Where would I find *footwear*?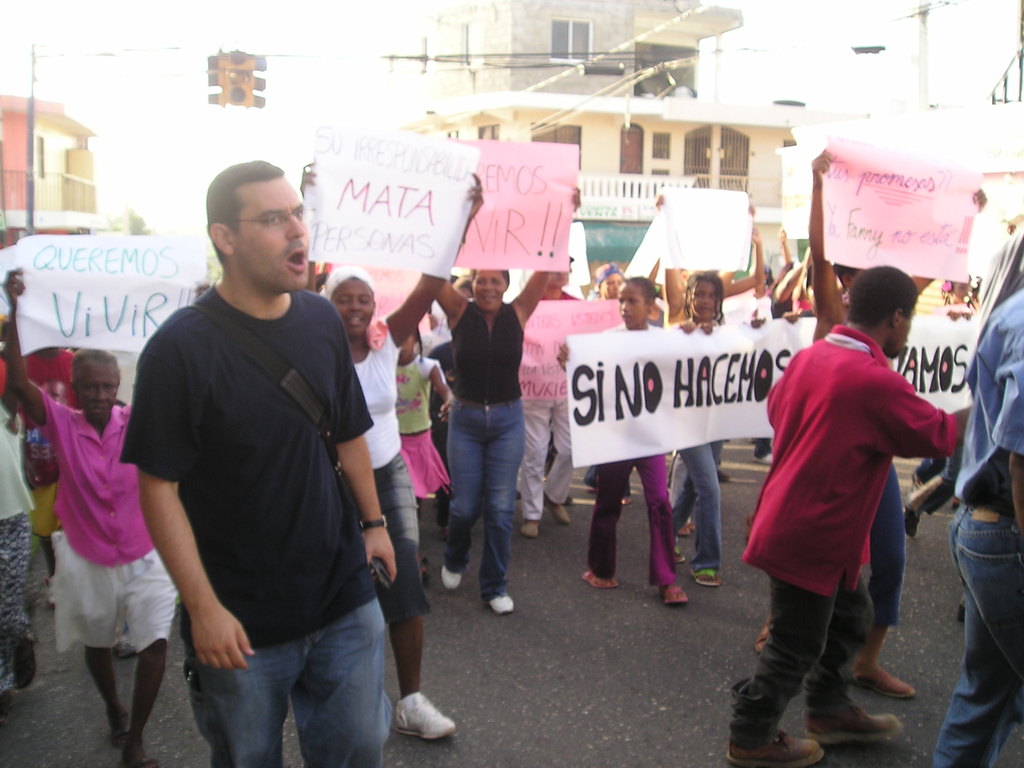
At [580,572,618,590].
